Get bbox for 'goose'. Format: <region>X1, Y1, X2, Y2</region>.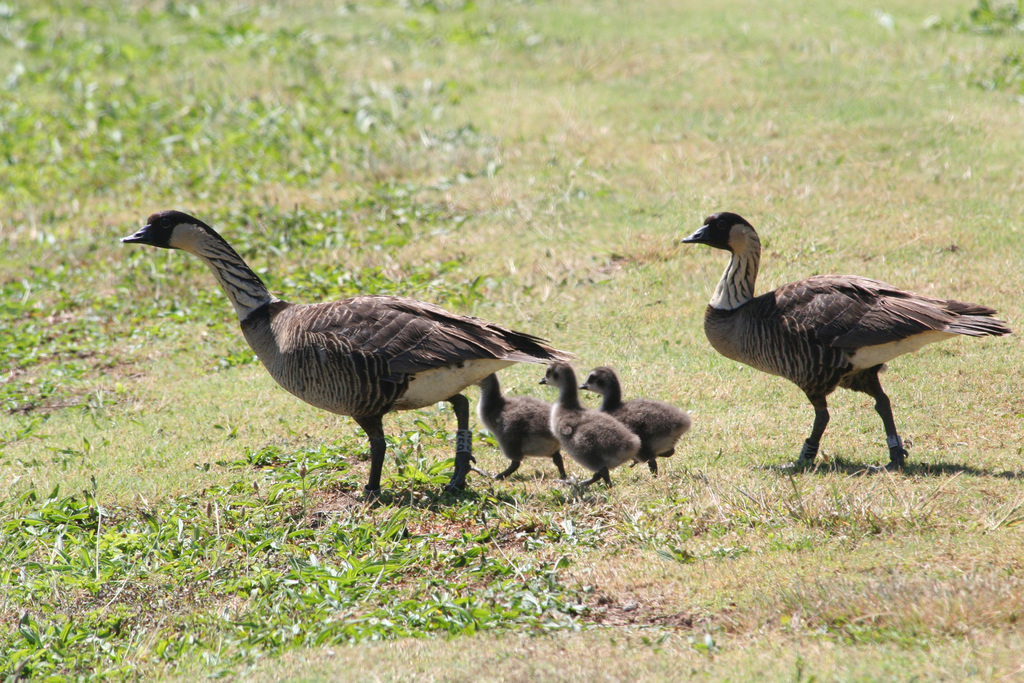
<region>476, 372, 566, 481</region>.
